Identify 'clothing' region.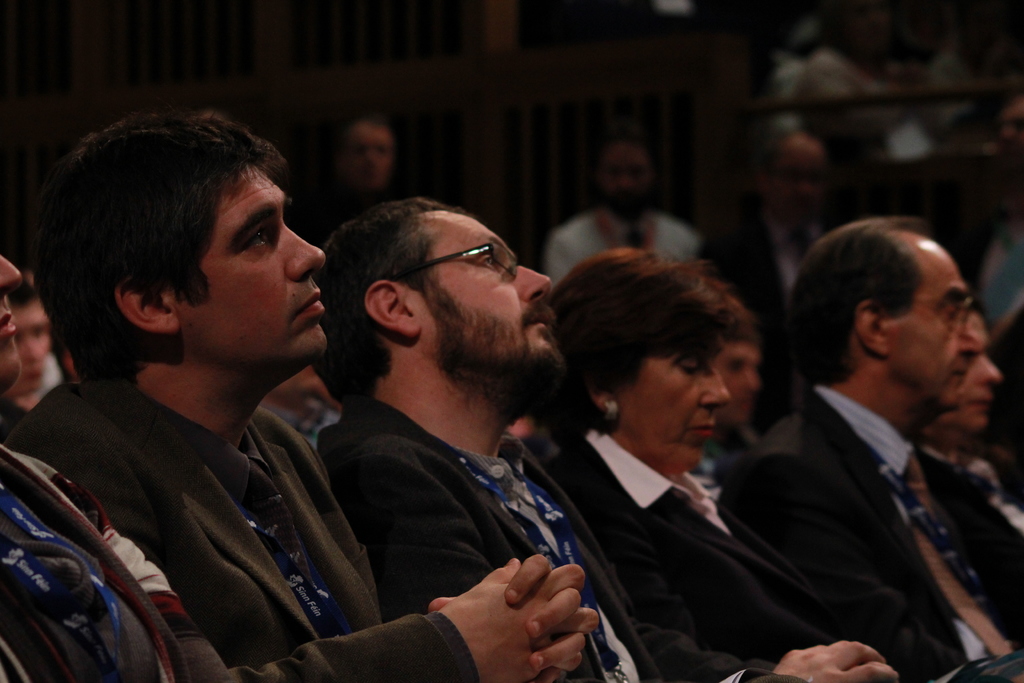
Region: box=[6, 371, 484, 682].
